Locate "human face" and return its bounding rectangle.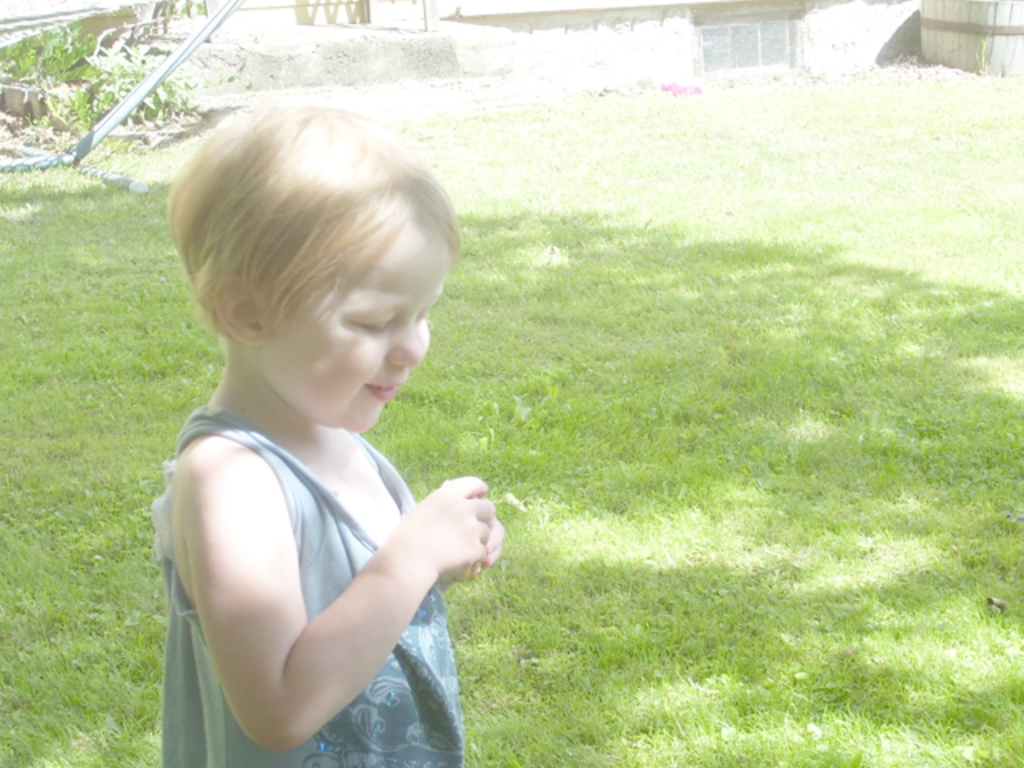
<region>261, 221, 451, 430</region>.
